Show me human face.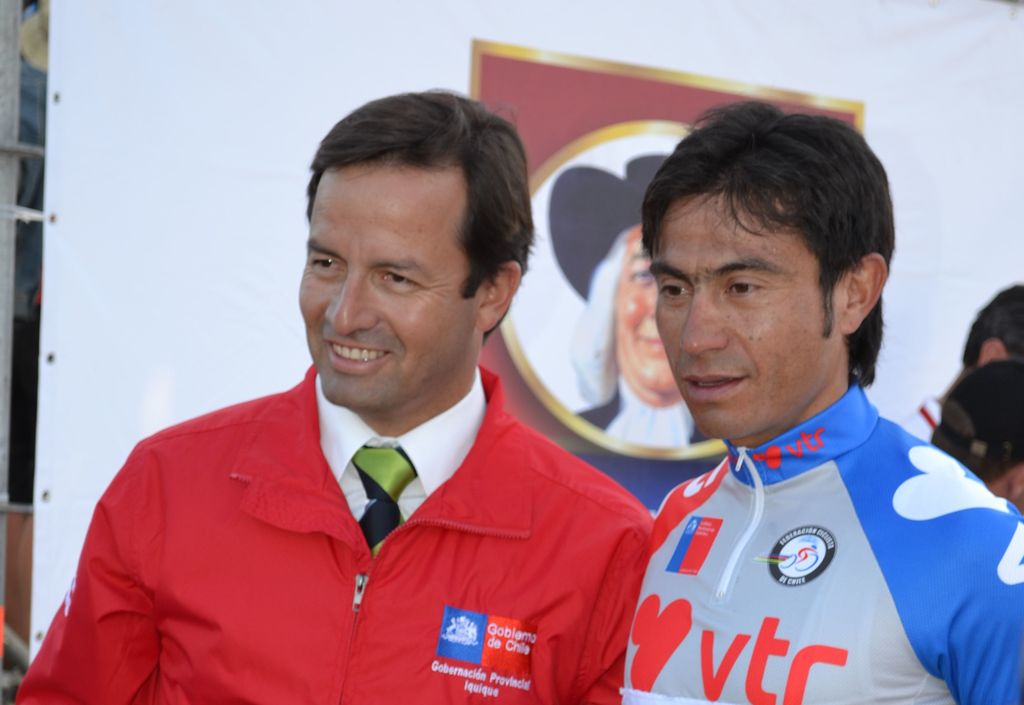
human face is here: bbox(616, 223, 678, 396).
